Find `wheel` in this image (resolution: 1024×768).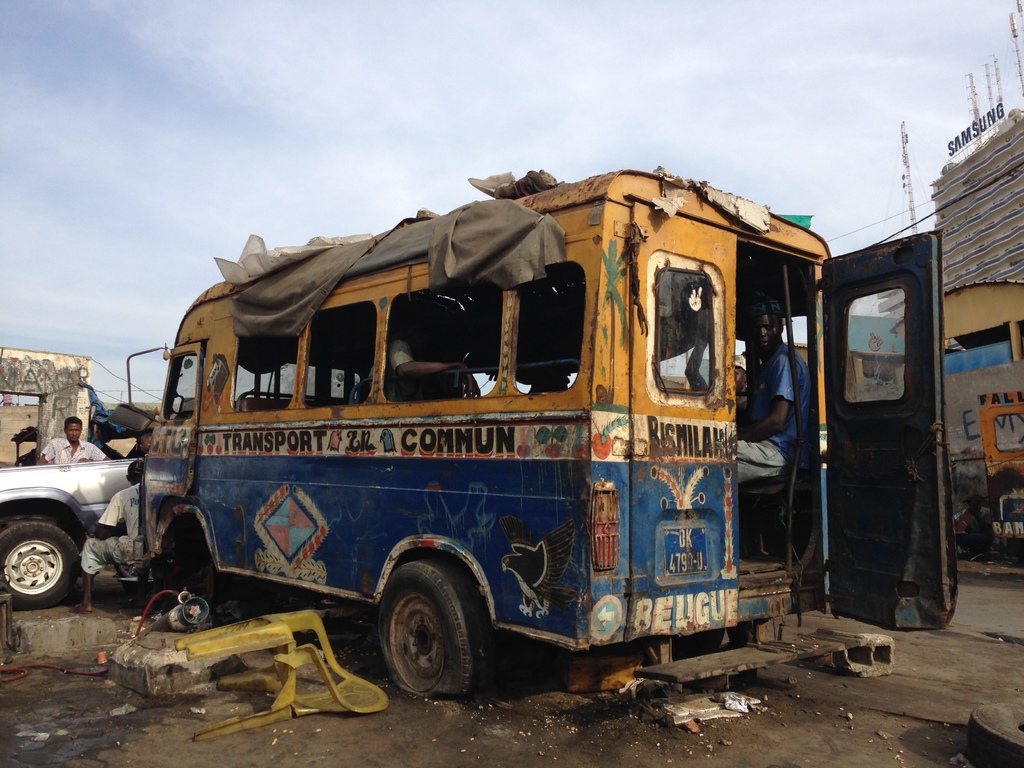
[left=379, top=557, right=499, bottom=700].
